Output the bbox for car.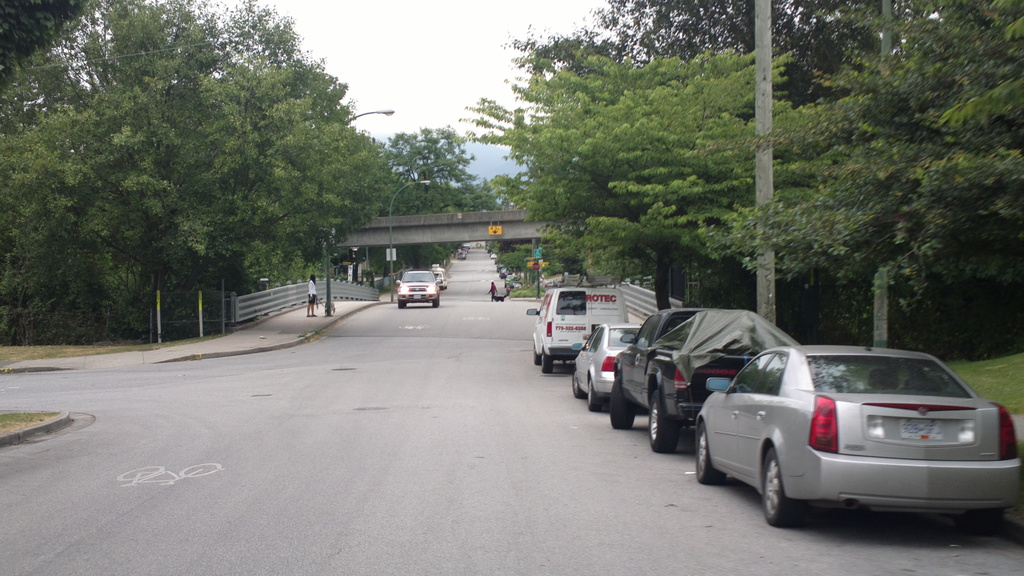
<bbox>701, 335, 1016, 534</bbox>.
